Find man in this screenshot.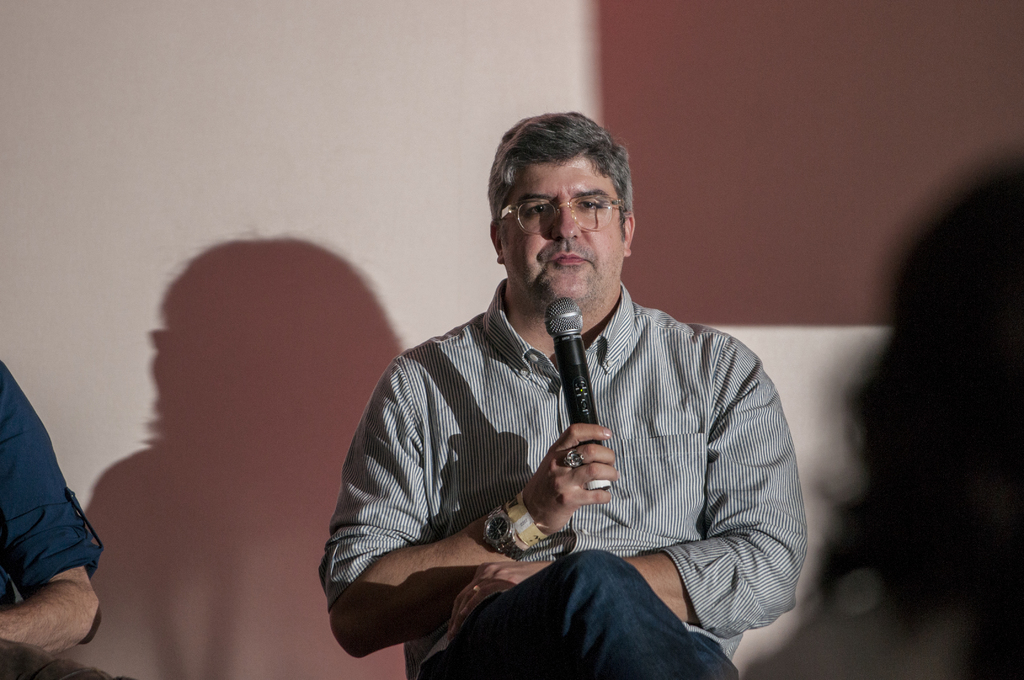
The bounding box for man is box(0, 353, 108, 679).
